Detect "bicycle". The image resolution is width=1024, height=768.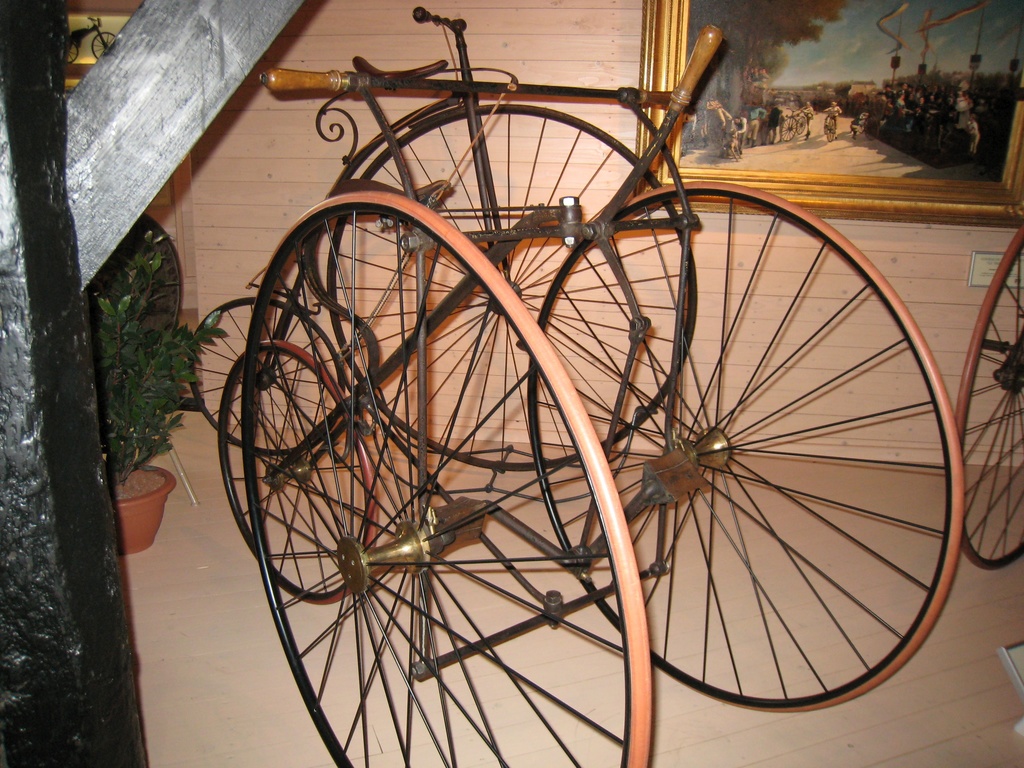
Rect(779, 105, 806, 142).
